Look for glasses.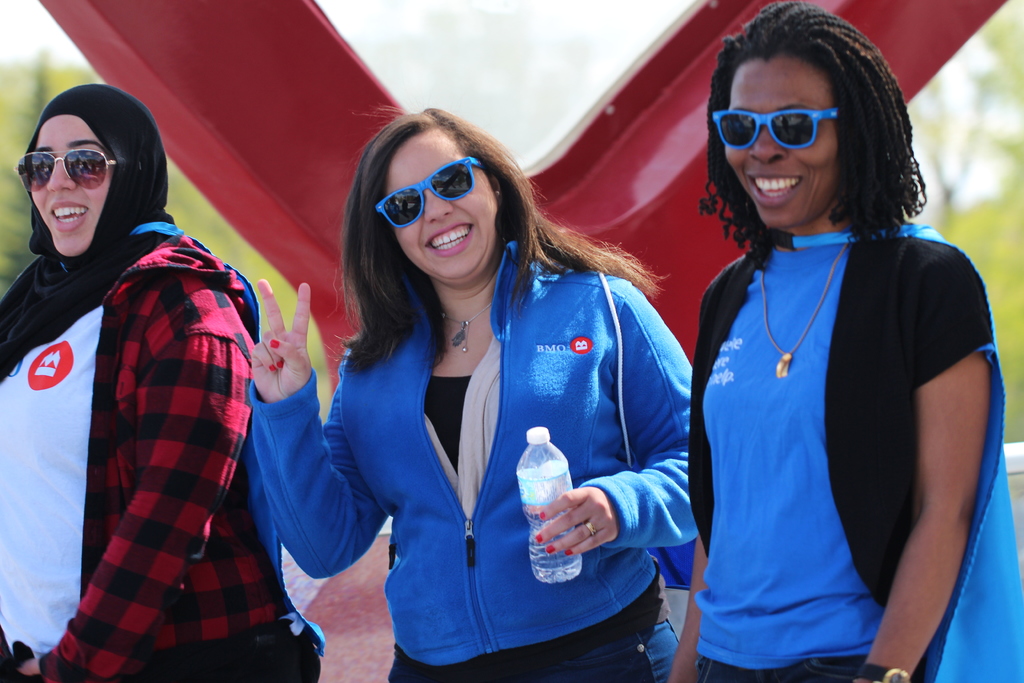
Found: 719/88/889/166.
